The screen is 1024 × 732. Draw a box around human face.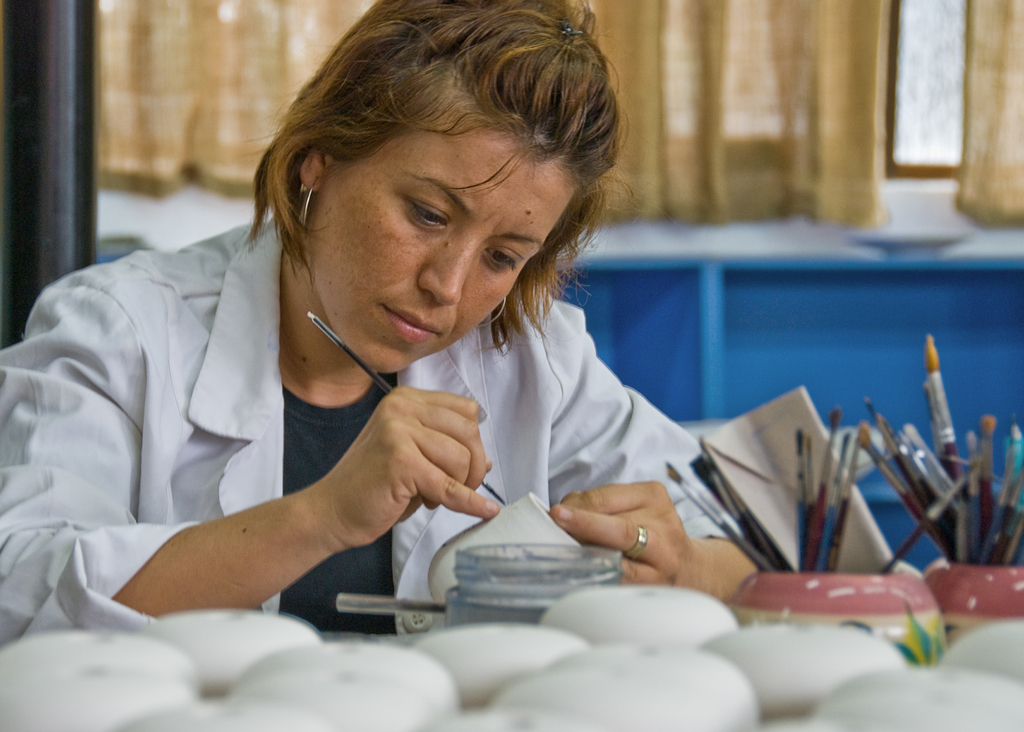
left=332, top=115, right=577, bottom=377.
